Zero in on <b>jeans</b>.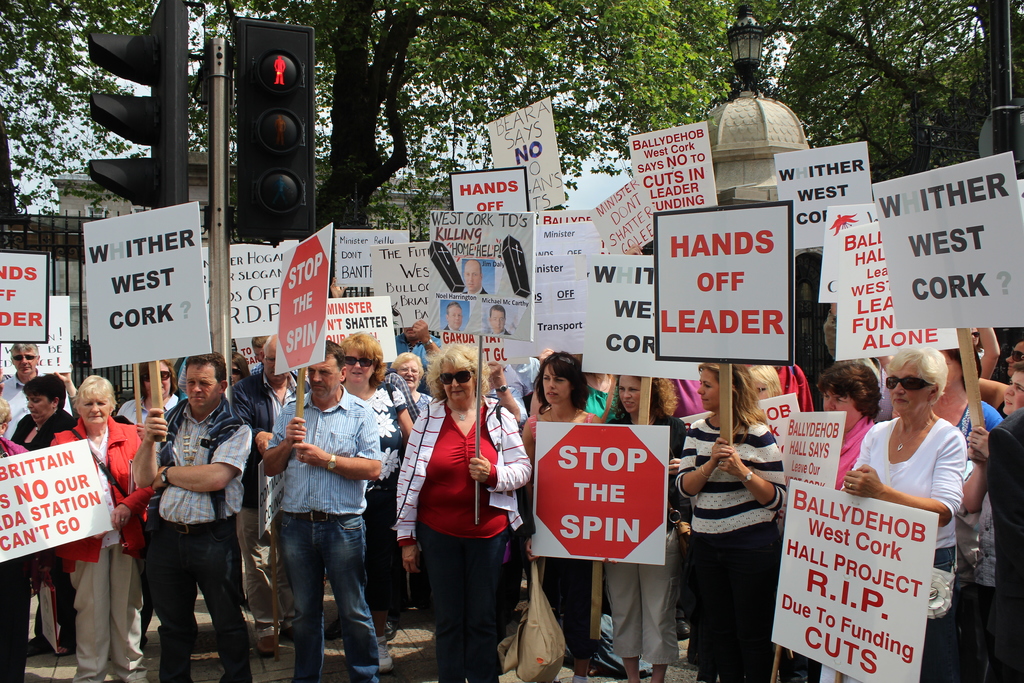
Zeroed in: bbox=(72, 563, 141, 678).
